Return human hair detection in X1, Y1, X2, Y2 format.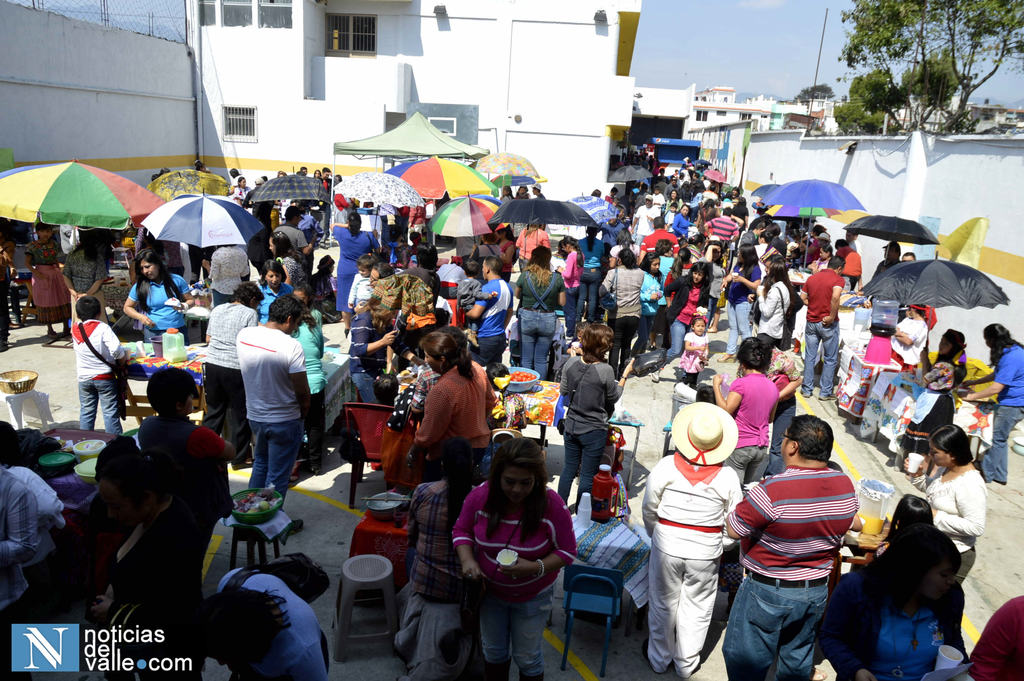
988, 322, 1023, 369.
